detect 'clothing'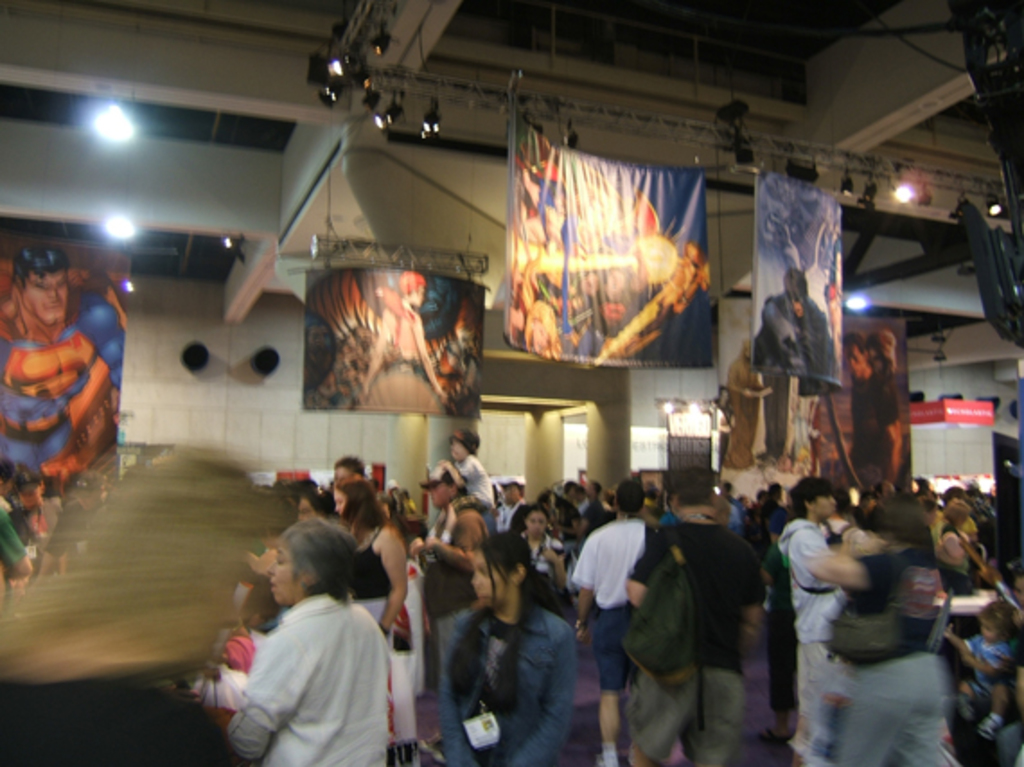
x1=753 y1=289 x2=837 y2=388
